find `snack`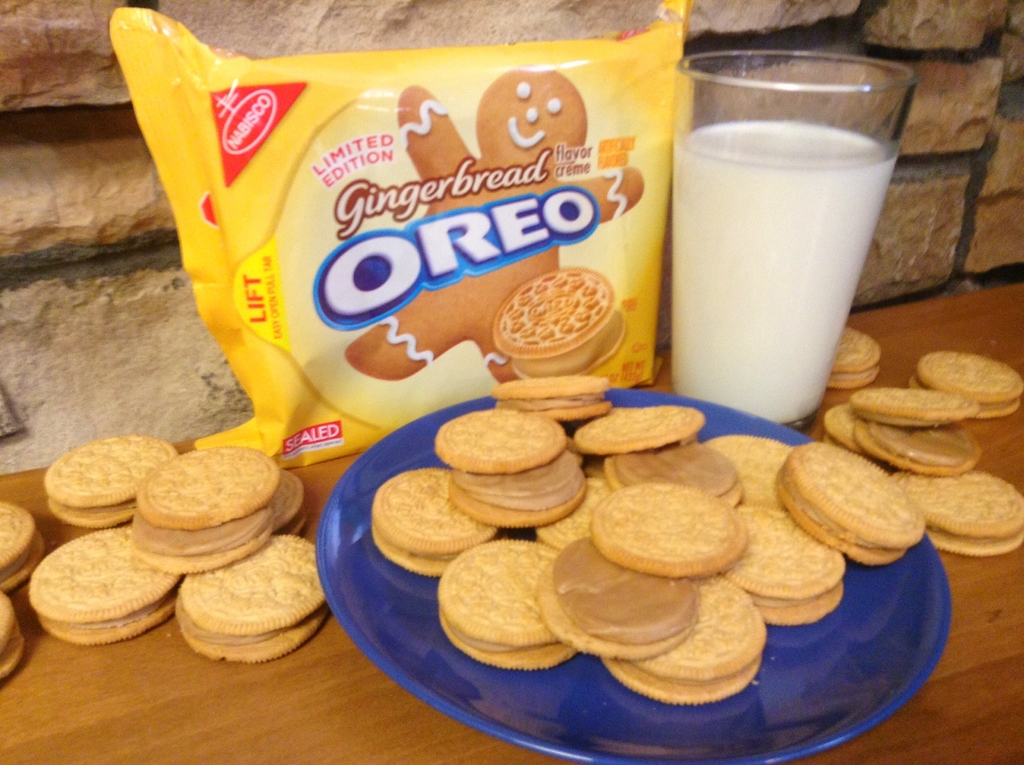
(x1=829, y1=327, x2=884, y2=391)
